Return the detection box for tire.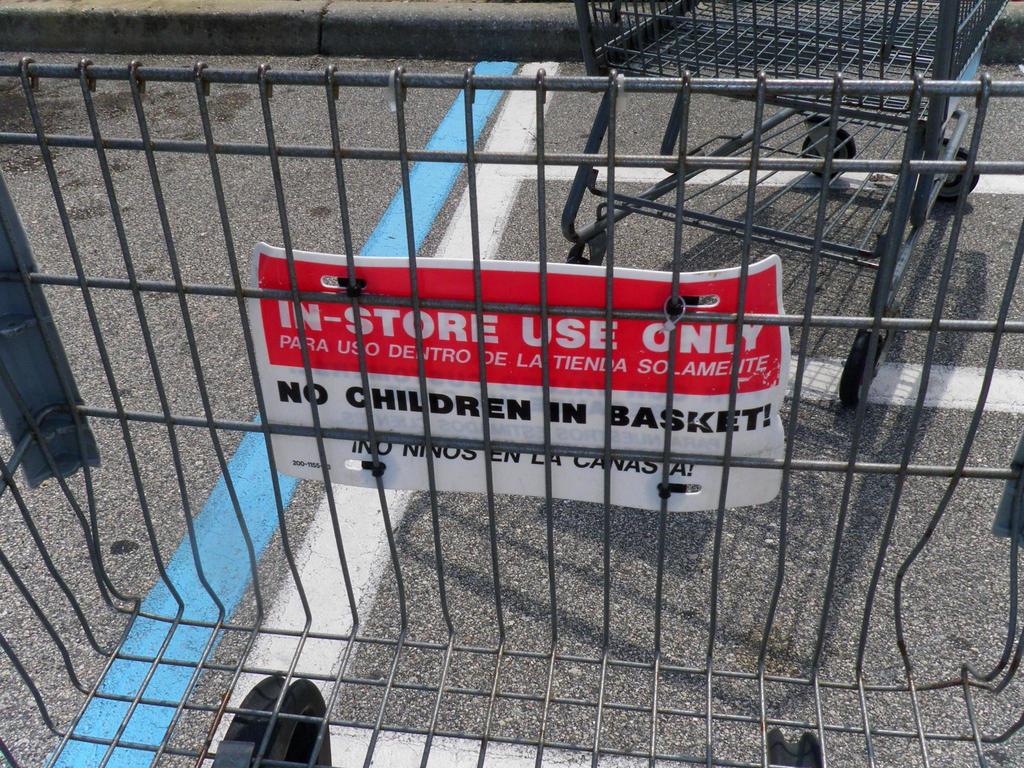
{"x1": 801, "y1": 732, "x2": 824, "y2": 767}.
